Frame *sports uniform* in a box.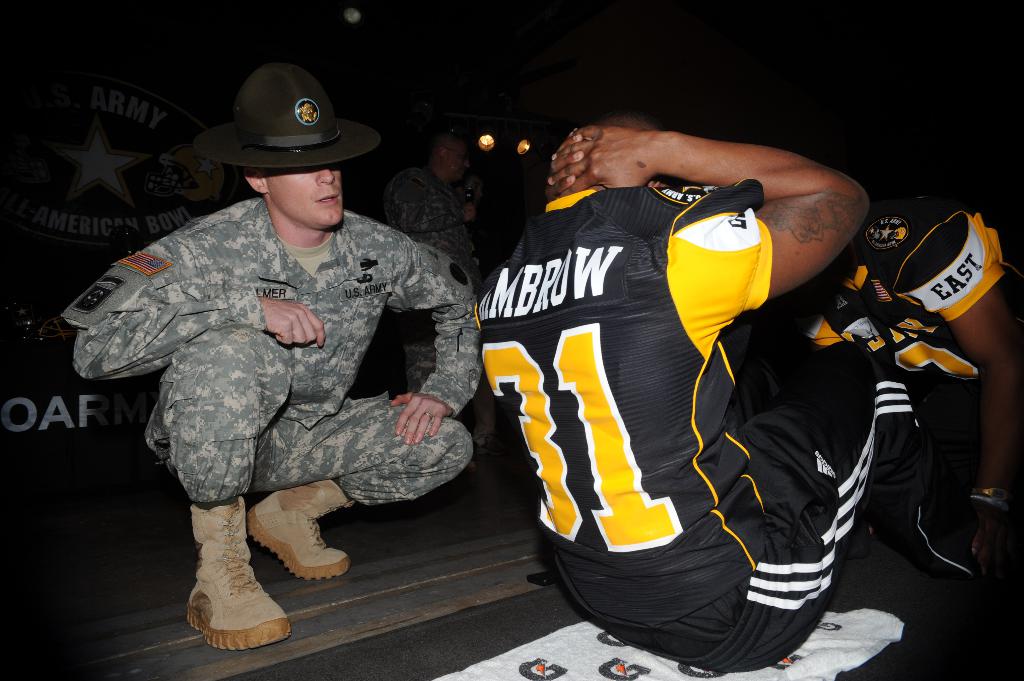
785, 180, 1023, 595.
